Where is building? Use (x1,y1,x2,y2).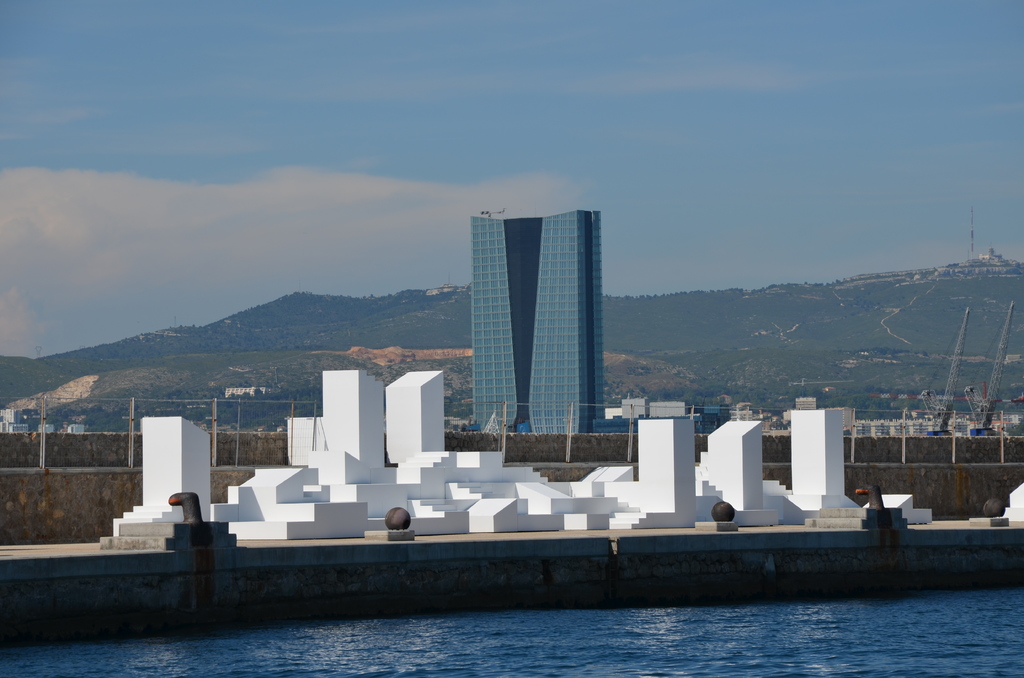
(63,423,84,439).
